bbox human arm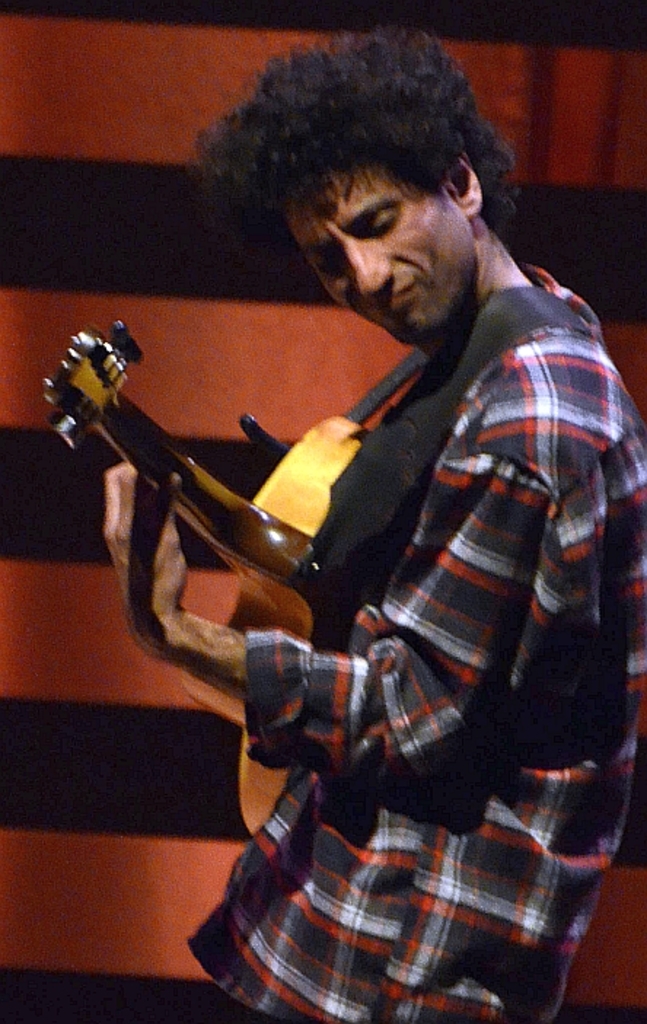
crop(105, 462, 611, 787)
